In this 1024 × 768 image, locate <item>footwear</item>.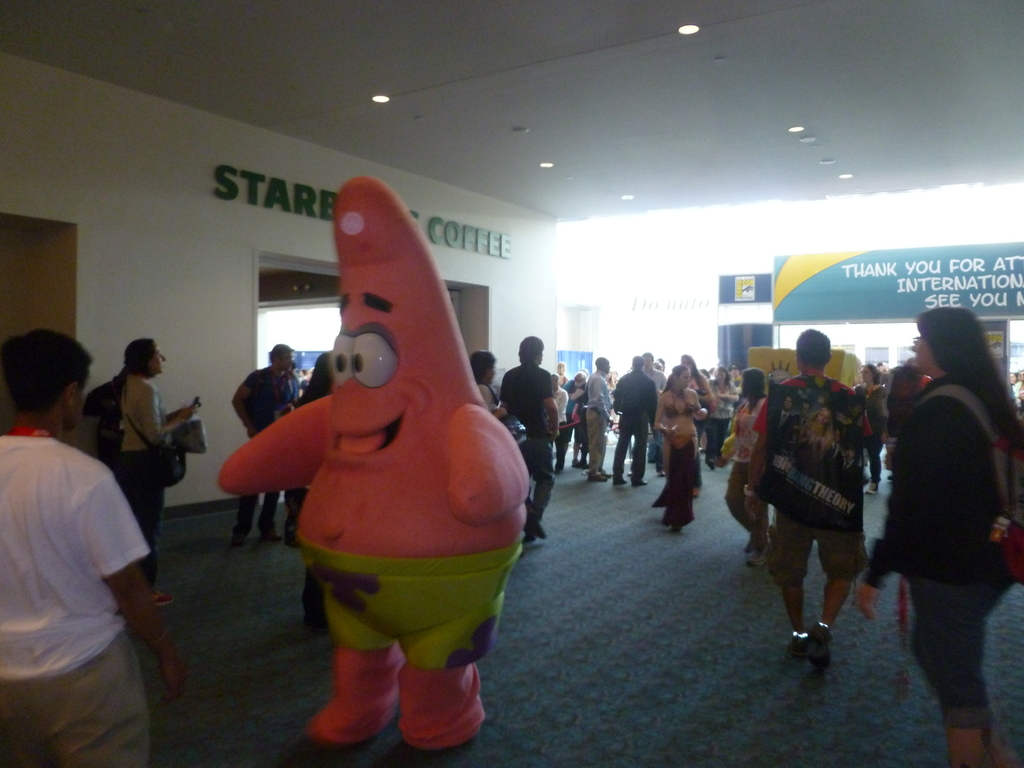
Bounding box: Rect(579, 460, 588, 470).
